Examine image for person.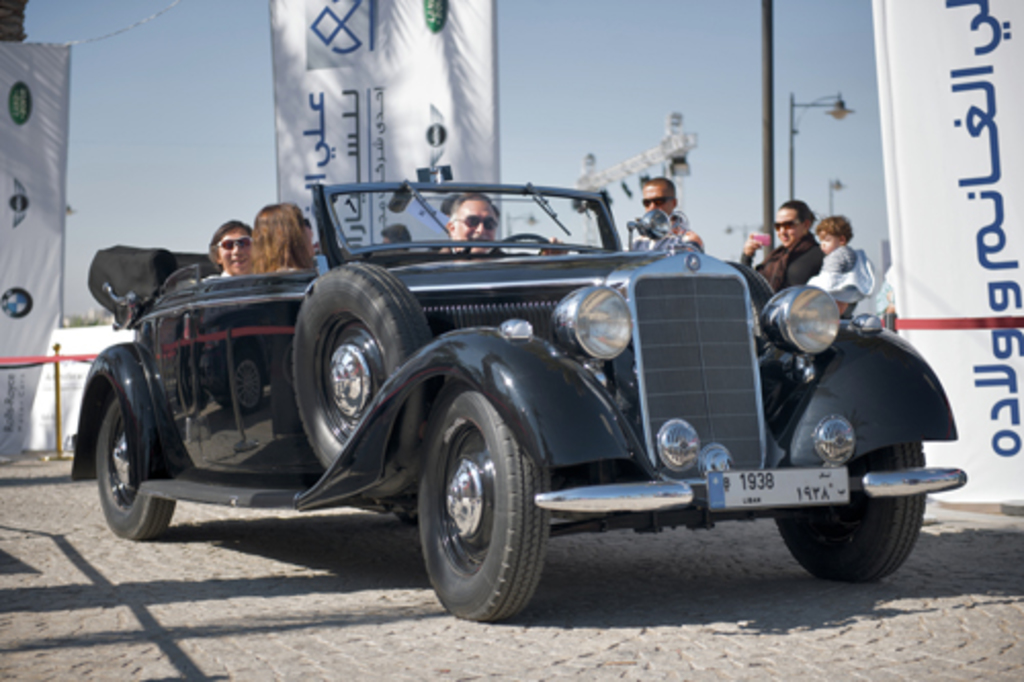
Examination result: [207, 215, 250, 279].
